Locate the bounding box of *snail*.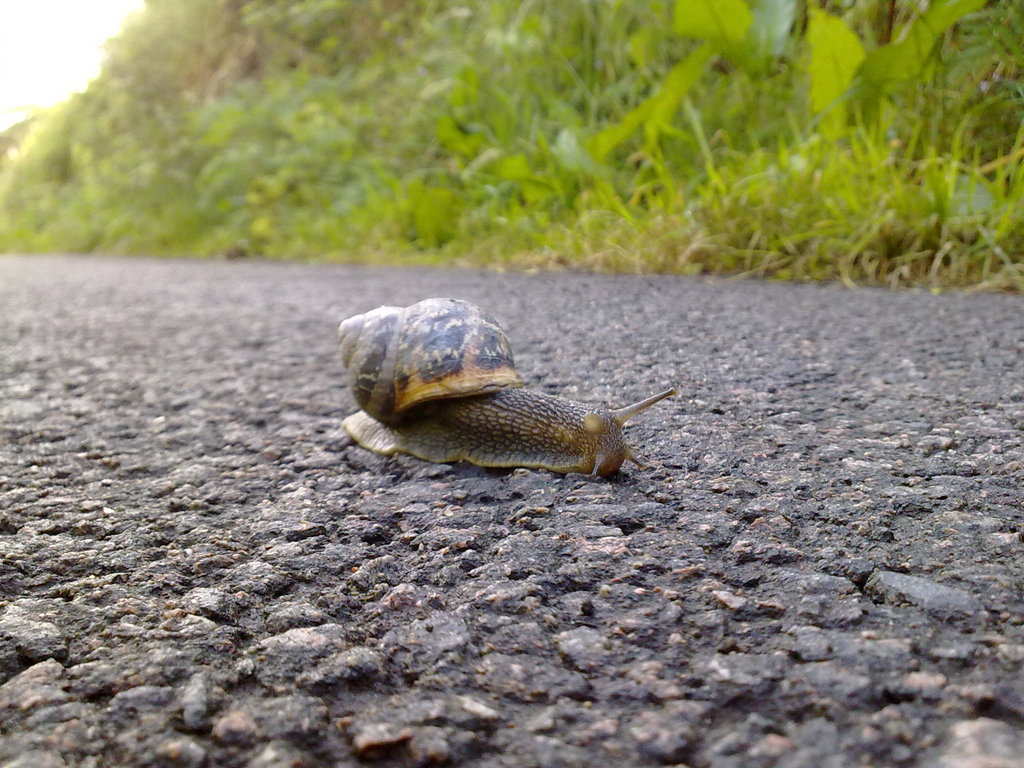
Bounding box: (left=336, top=292, right=675, bottom=483).
